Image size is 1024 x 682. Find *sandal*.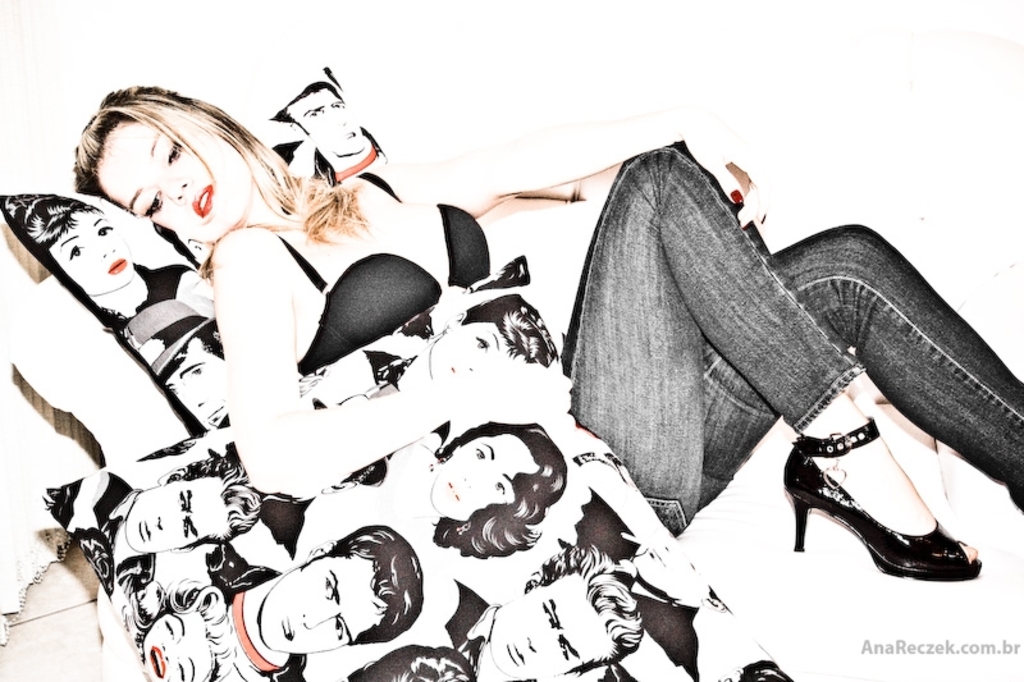
732/389/1000/594.
